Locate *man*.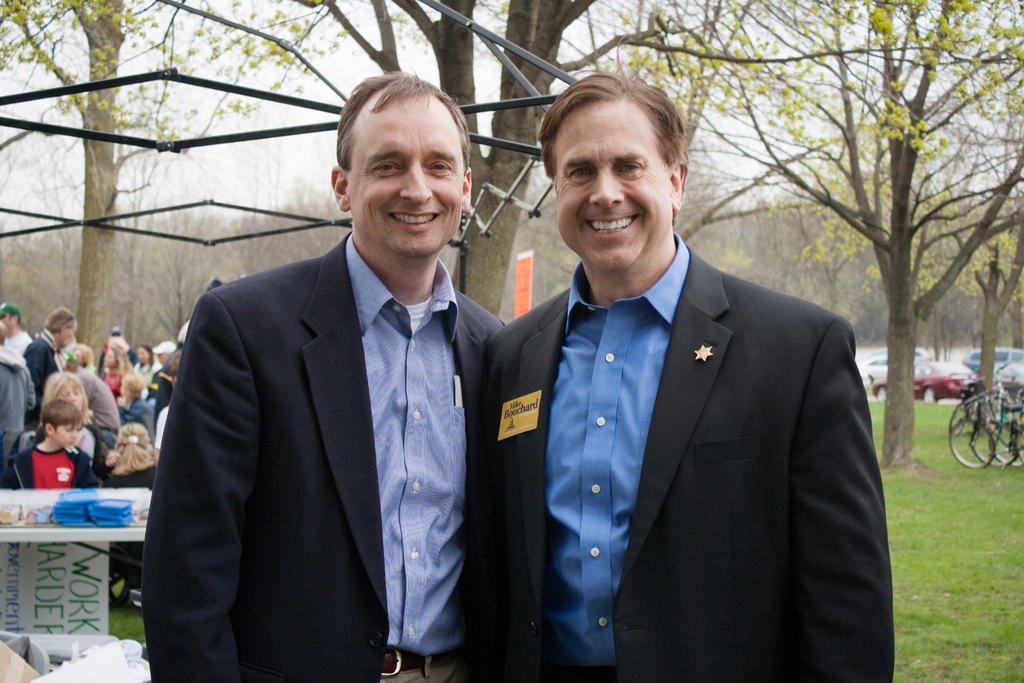
Bounding box: bbox=[482, 79, 892, 675].
